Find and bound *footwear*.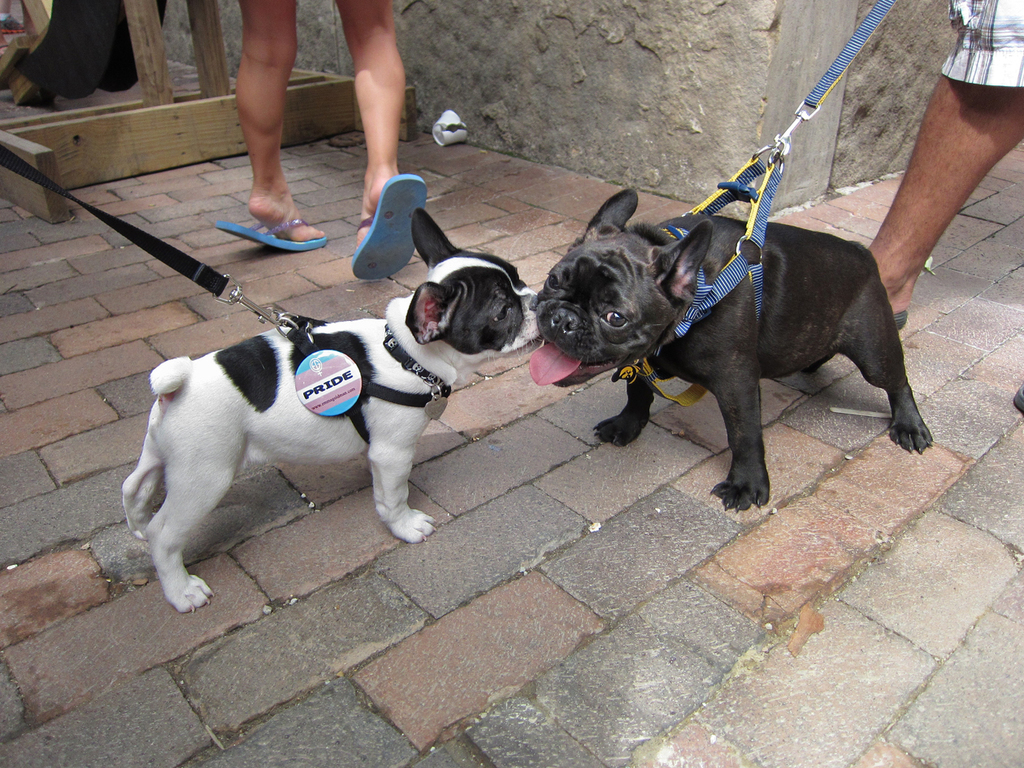
Bound: (219,223,330,248).
